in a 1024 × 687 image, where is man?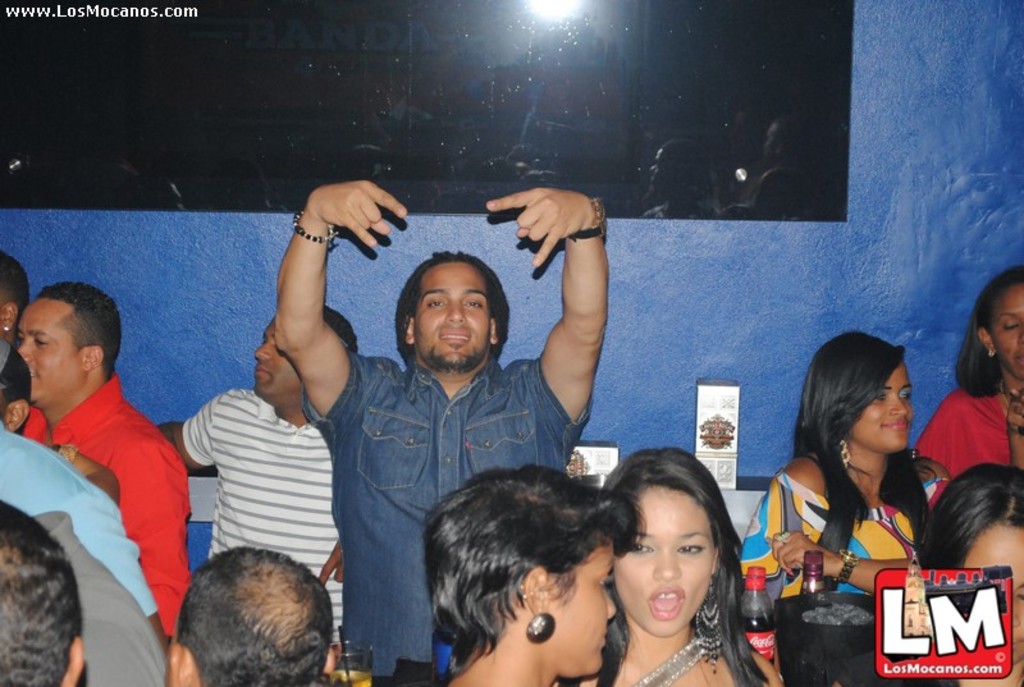
(left=274, top=178, right=609, bottom=686).
